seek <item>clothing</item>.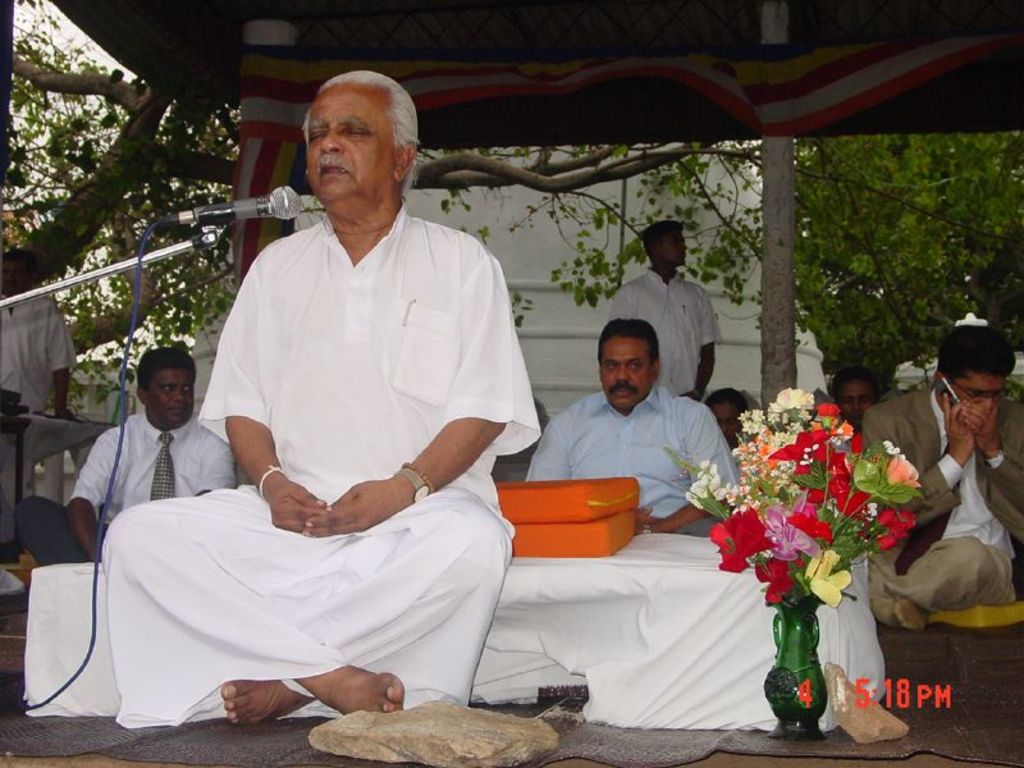
<region>137, 175, 532, 703</region>.
